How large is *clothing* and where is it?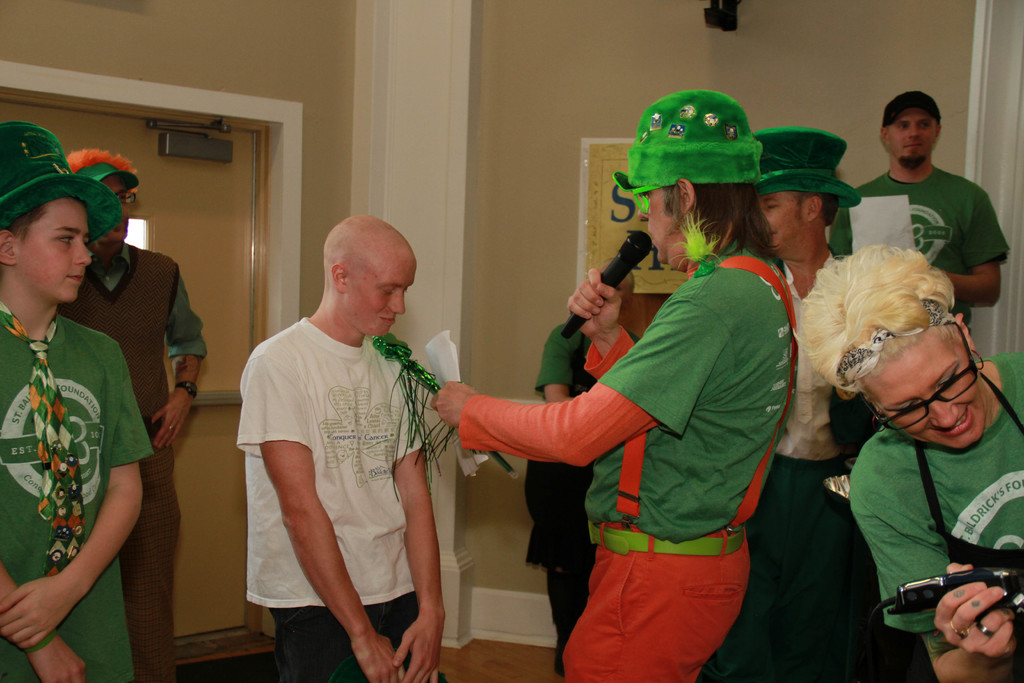
Bounding box: bbox(563, 531, 747, 682).
